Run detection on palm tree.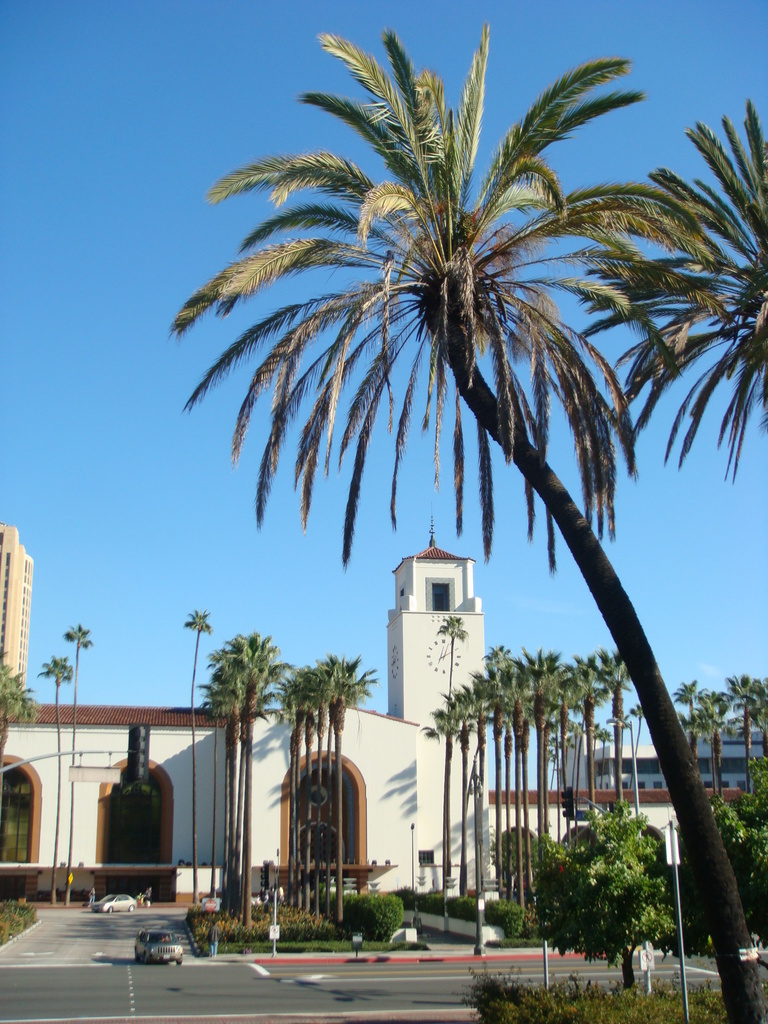
Result: <region>687, 673, 745, 760</region>.
